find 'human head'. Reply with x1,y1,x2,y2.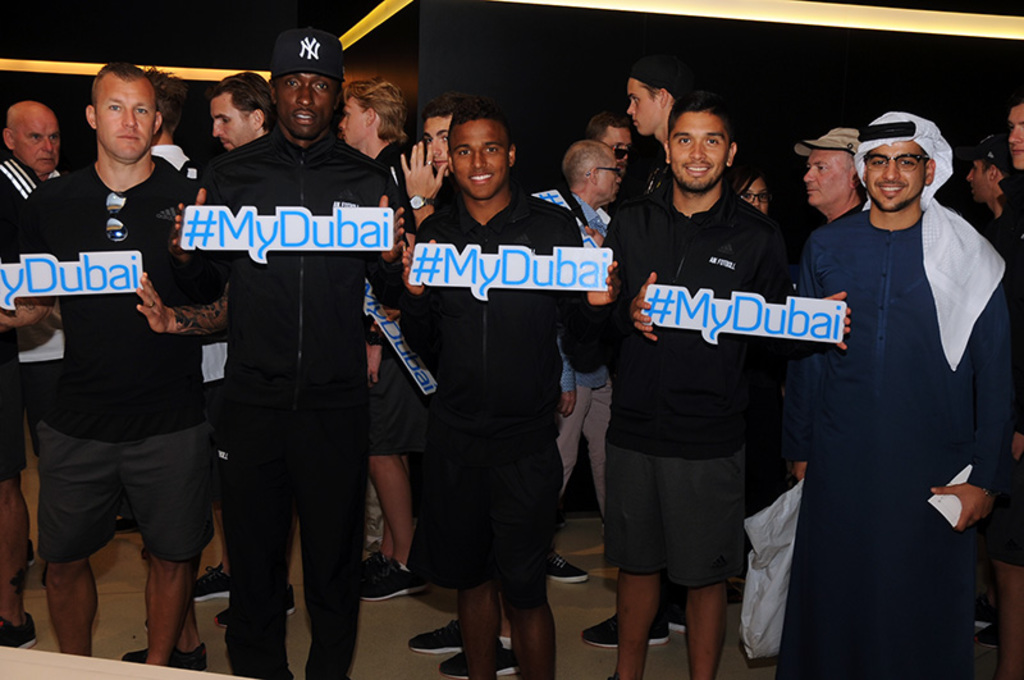
420,104,451,186.
